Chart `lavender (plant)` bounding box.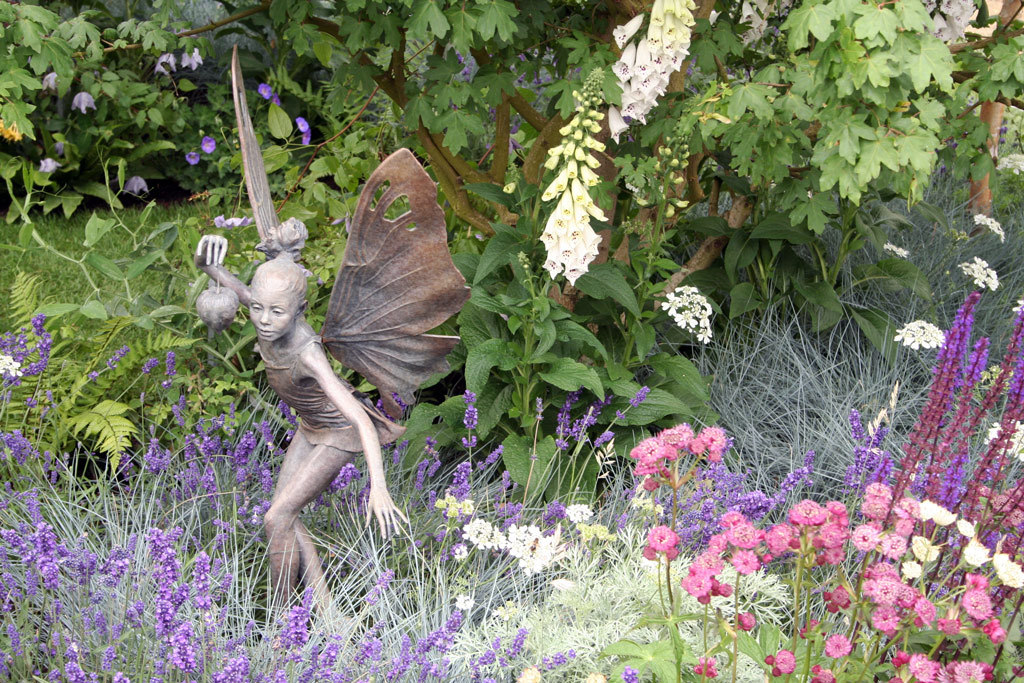
Charted: [10, 412, 51, 480].
